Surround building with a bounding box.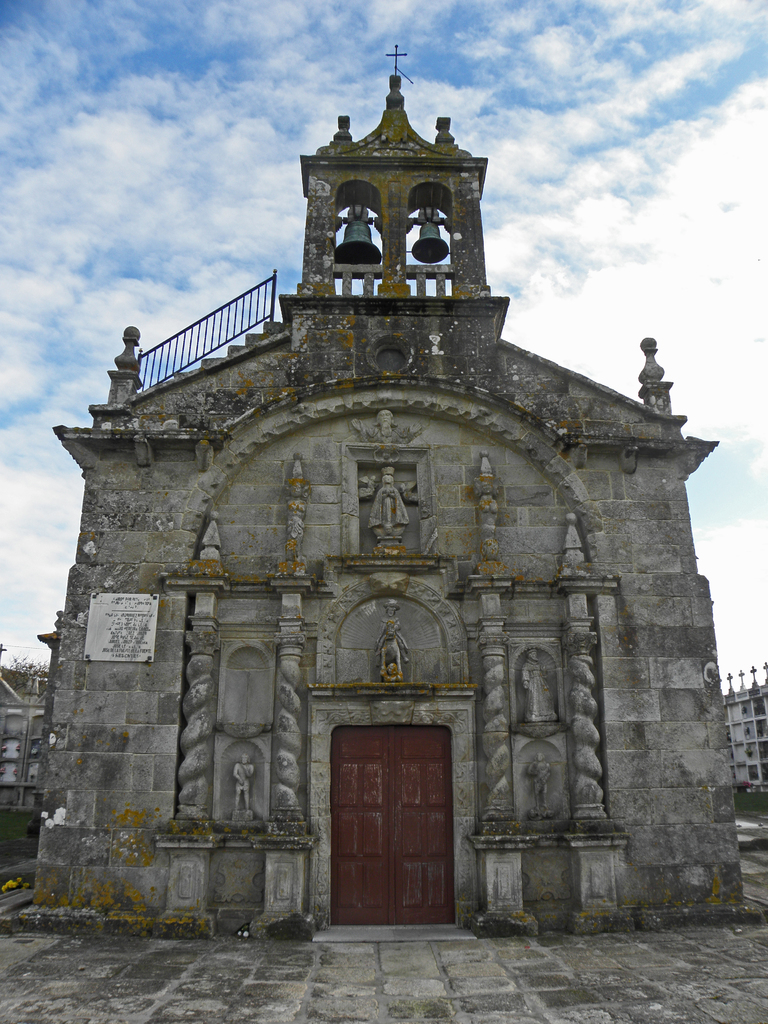
detection(33, 44, 745, 939).
